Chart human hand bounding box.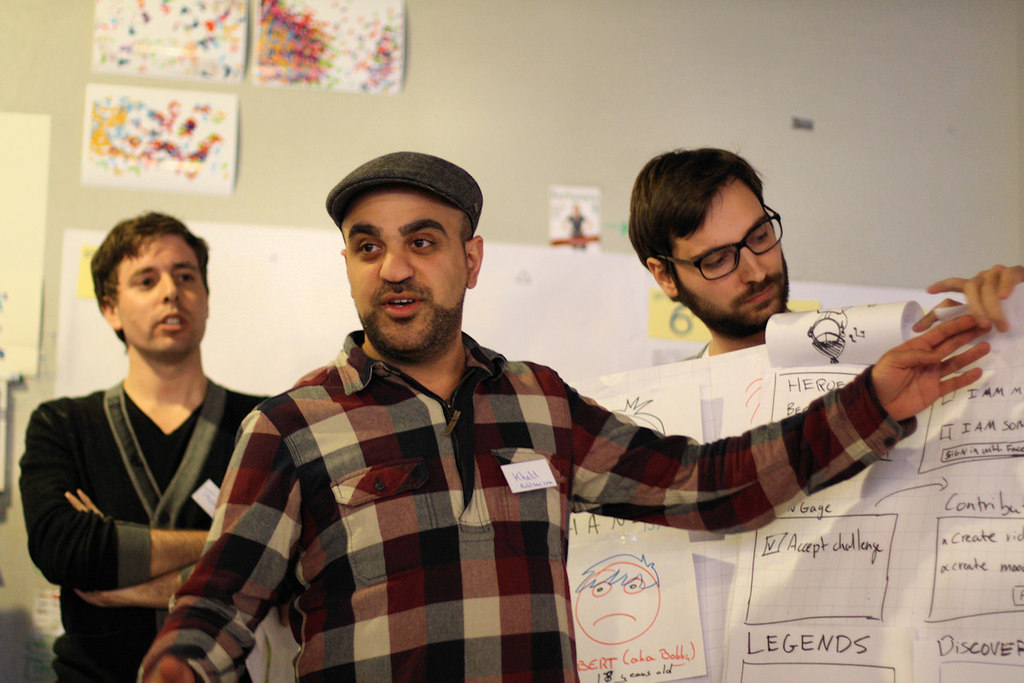
Charted: bbox=[65, 489, 119, 606].
